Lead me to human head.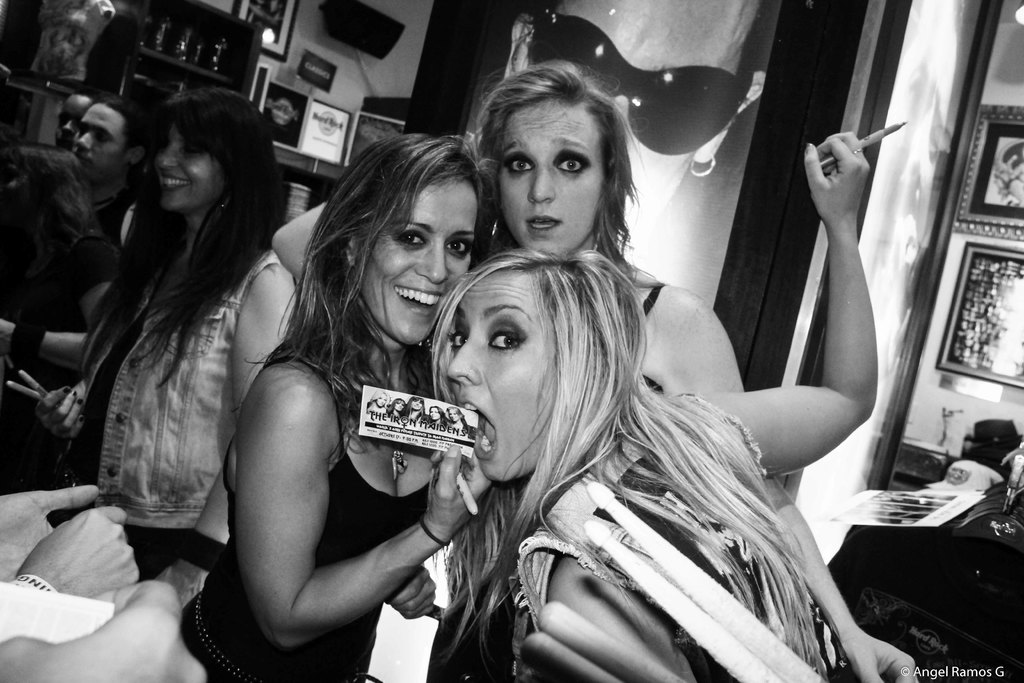
Lead to [x1=475, y1=56, x2=635, y2=251].
